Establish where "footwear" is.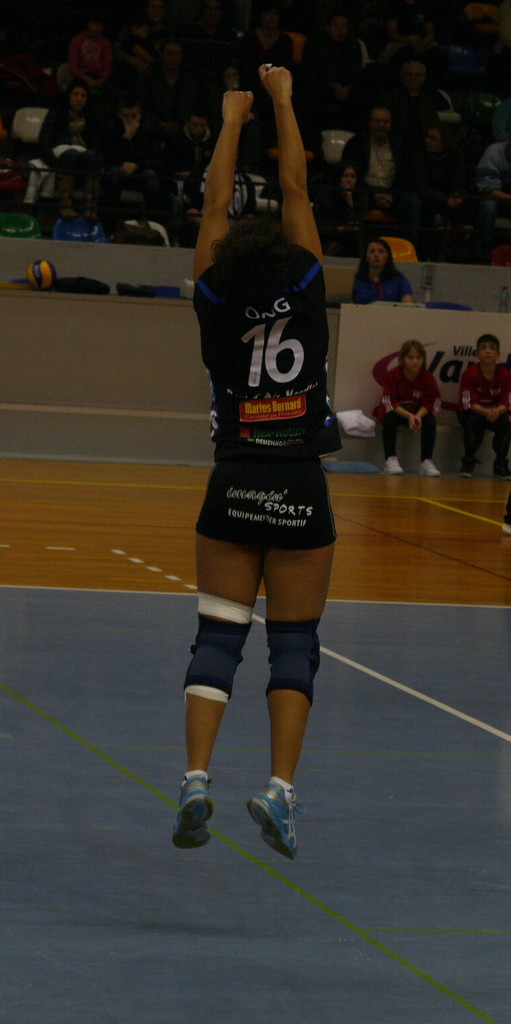
Established at rect(169, 776, 214, 848).
